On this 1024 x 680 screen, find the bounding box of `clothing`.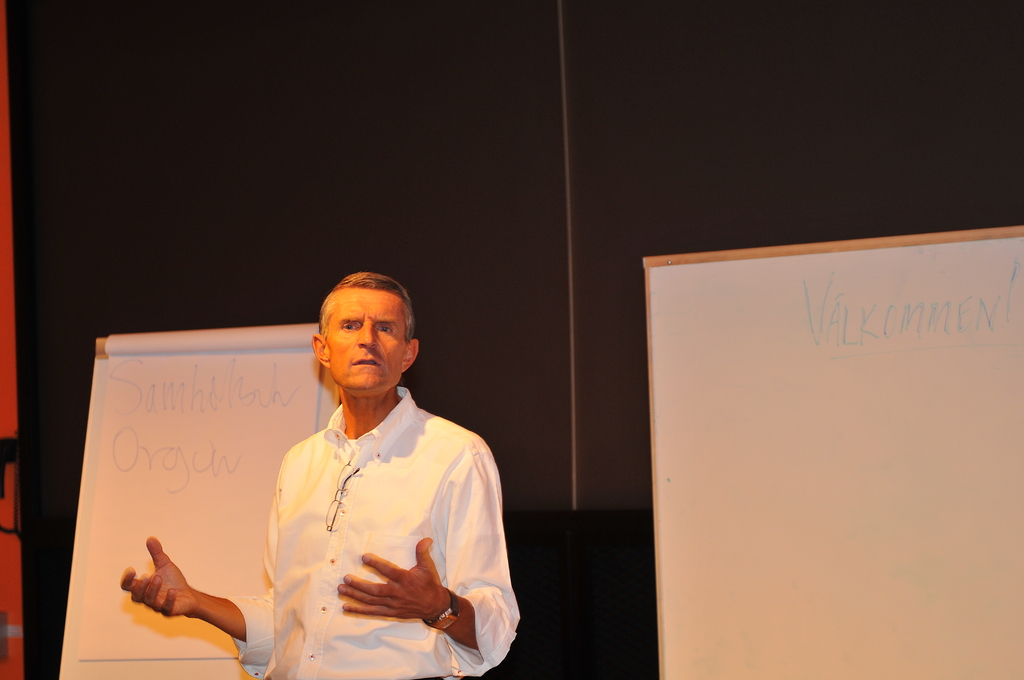
Bounding box: 227, 390, 529, 679.
